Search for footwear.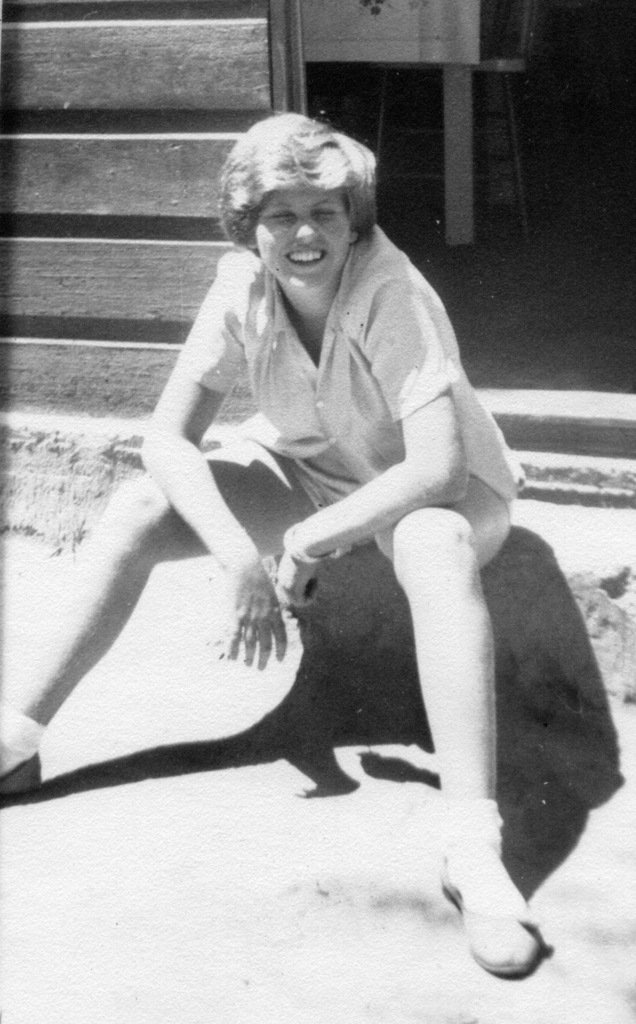
Found at crop(447, 817, 563, 994).
